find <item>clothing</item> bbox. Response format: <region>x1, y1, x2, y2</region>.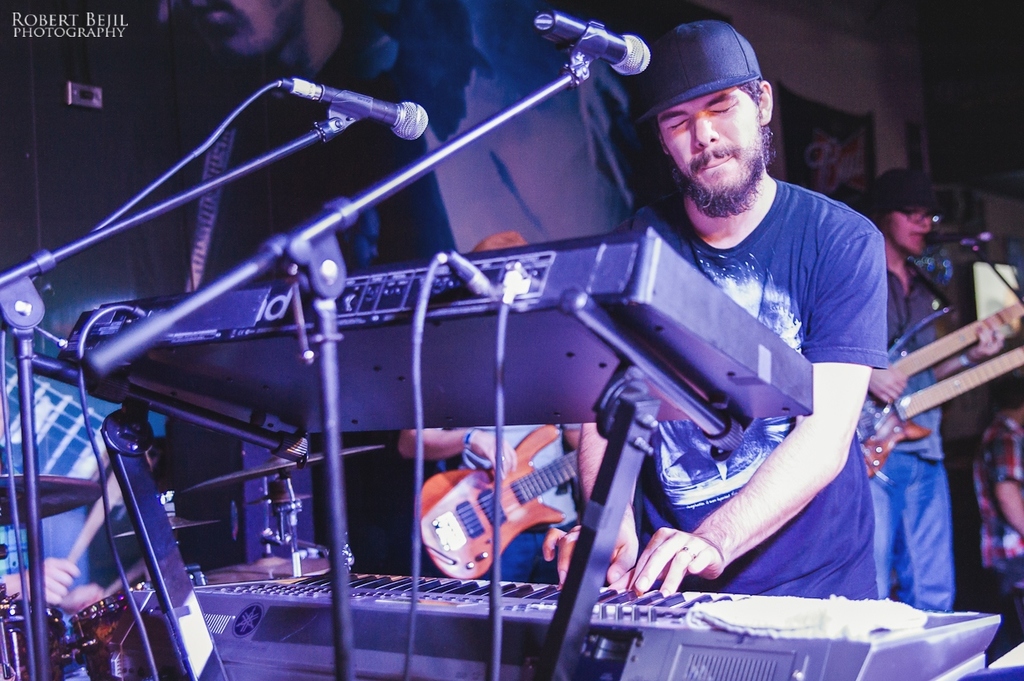
<region>634, 181, 889, 597</region>.
